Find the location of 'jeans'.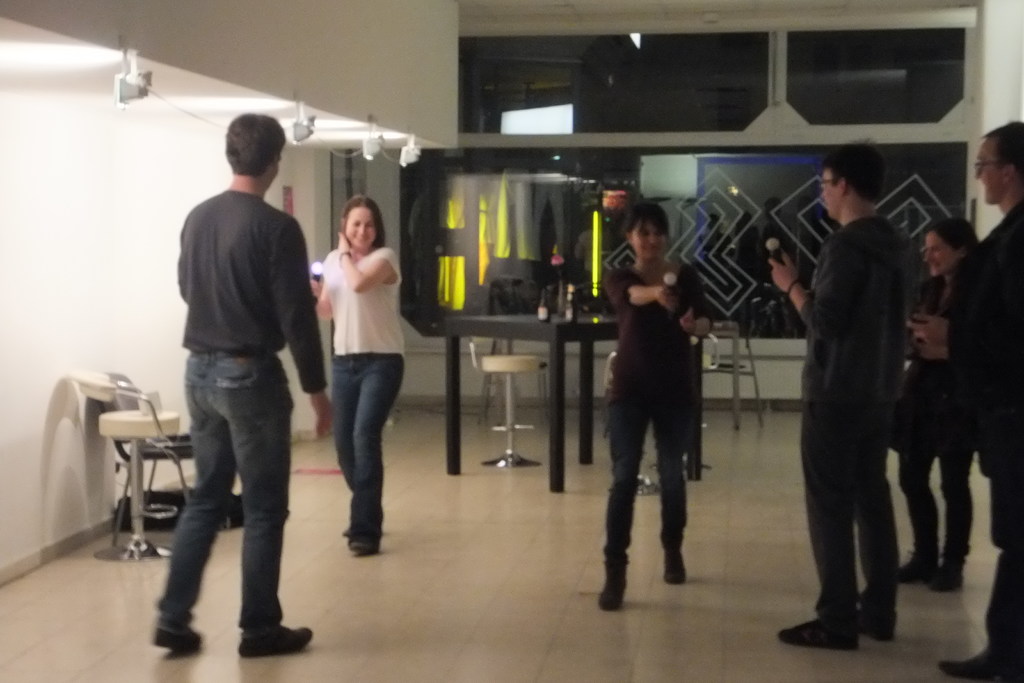
Location: rect(146, 358, 301, 665).
